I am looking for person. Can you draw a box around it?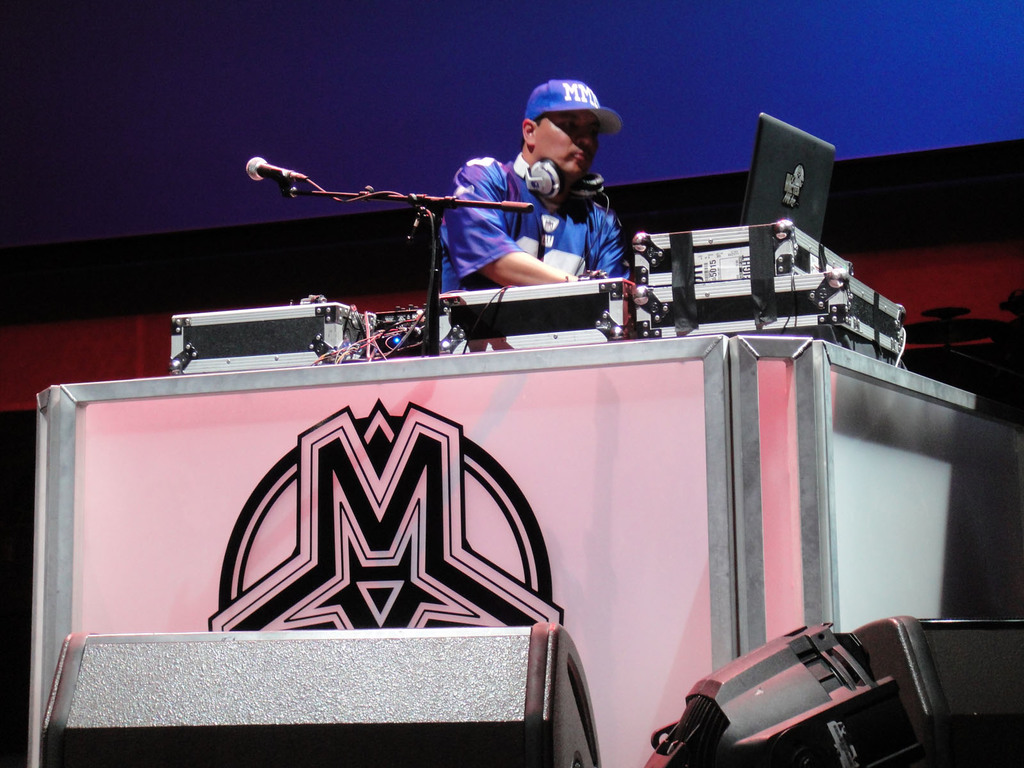
Sure, the bounding box is 437, 81, 634, 308.
